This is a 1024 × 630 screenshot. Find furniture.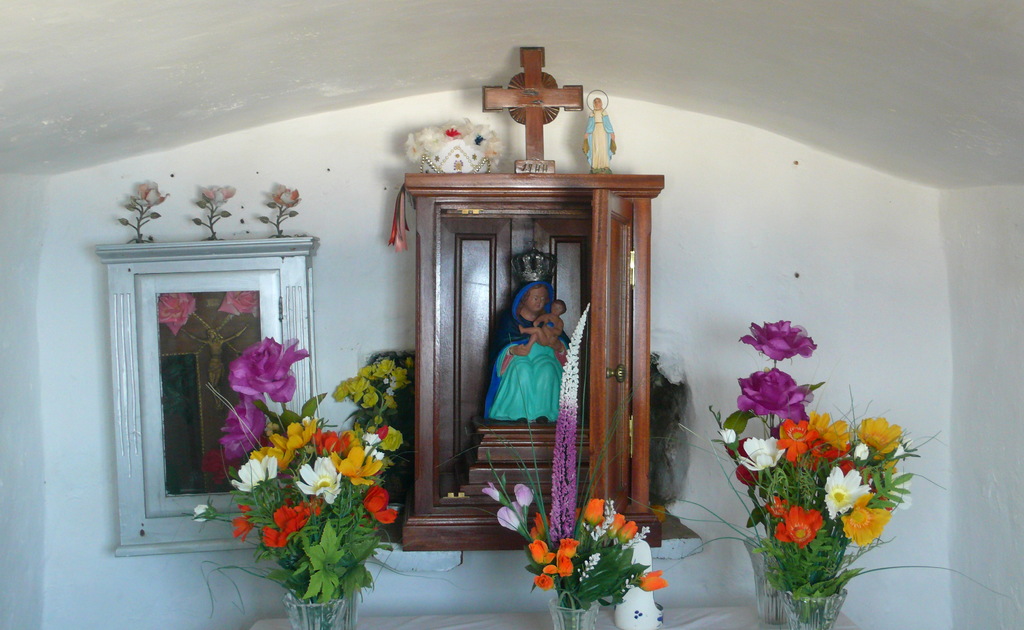
Bounding box: pyautogui.locateOnScreen(406, 45, 668, 551).
